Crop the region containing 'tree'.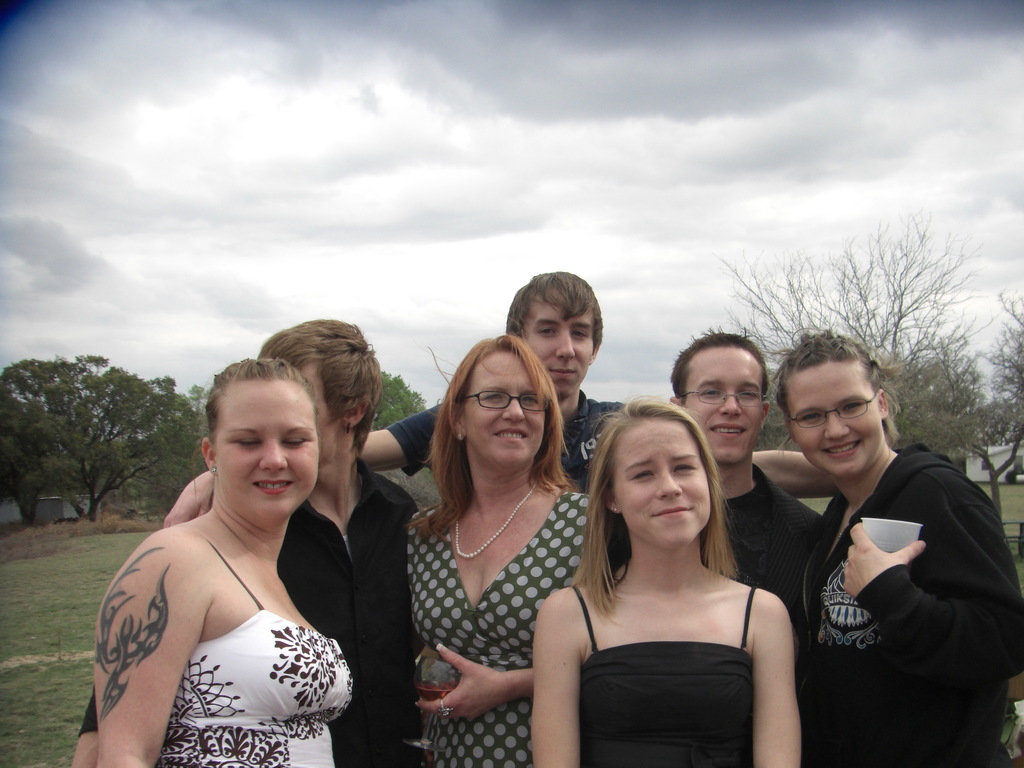
Crop region: bbox=(924, 301, 1023, 522).
